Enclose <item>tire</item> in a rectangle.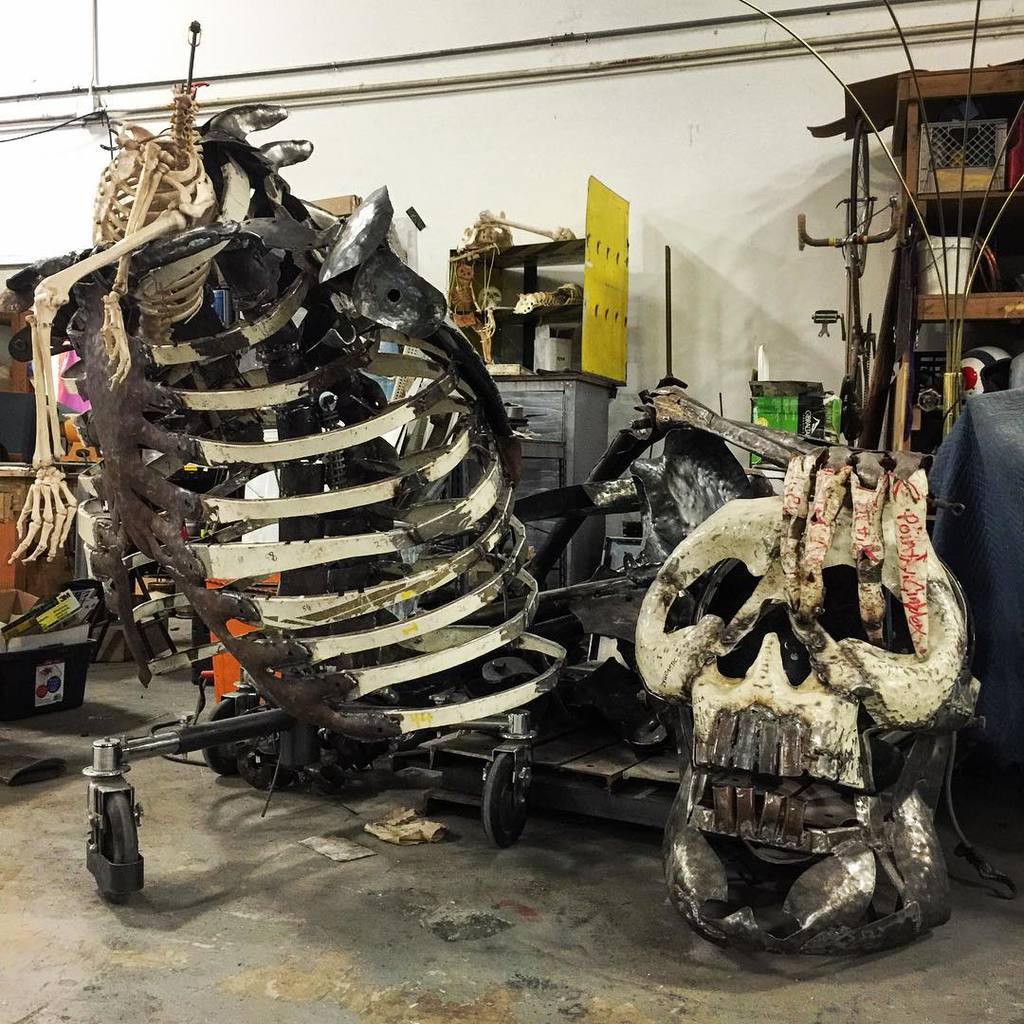
(100,794,140,906).
